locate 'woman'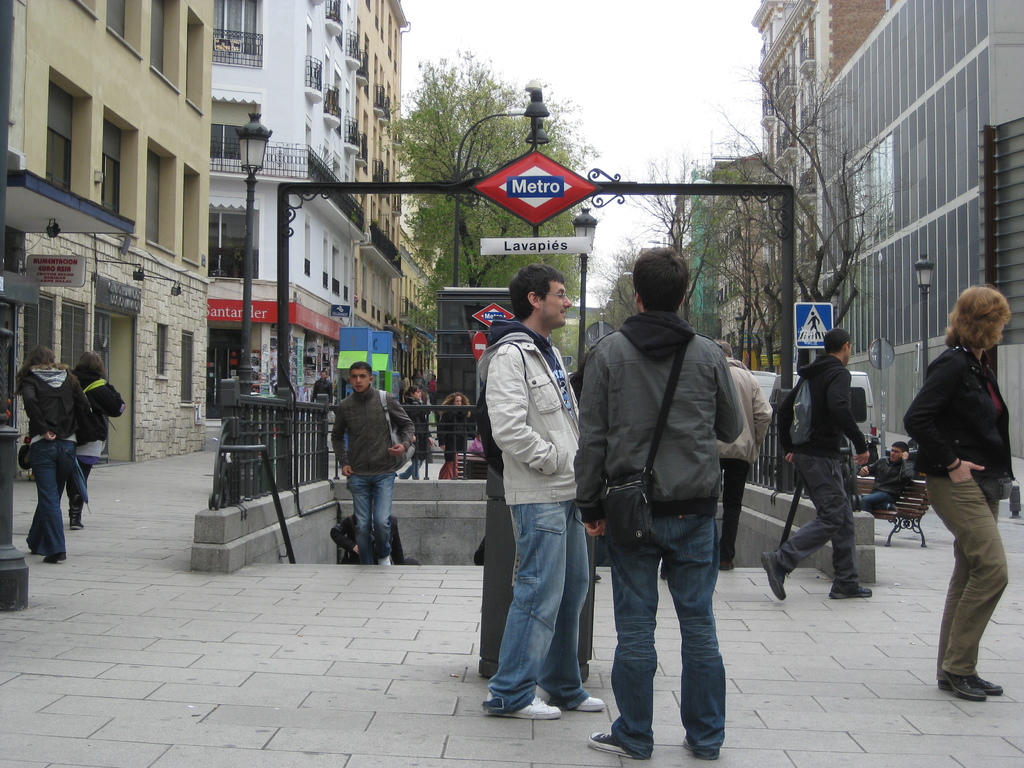
bbox=(65, 351, 124, 529)
